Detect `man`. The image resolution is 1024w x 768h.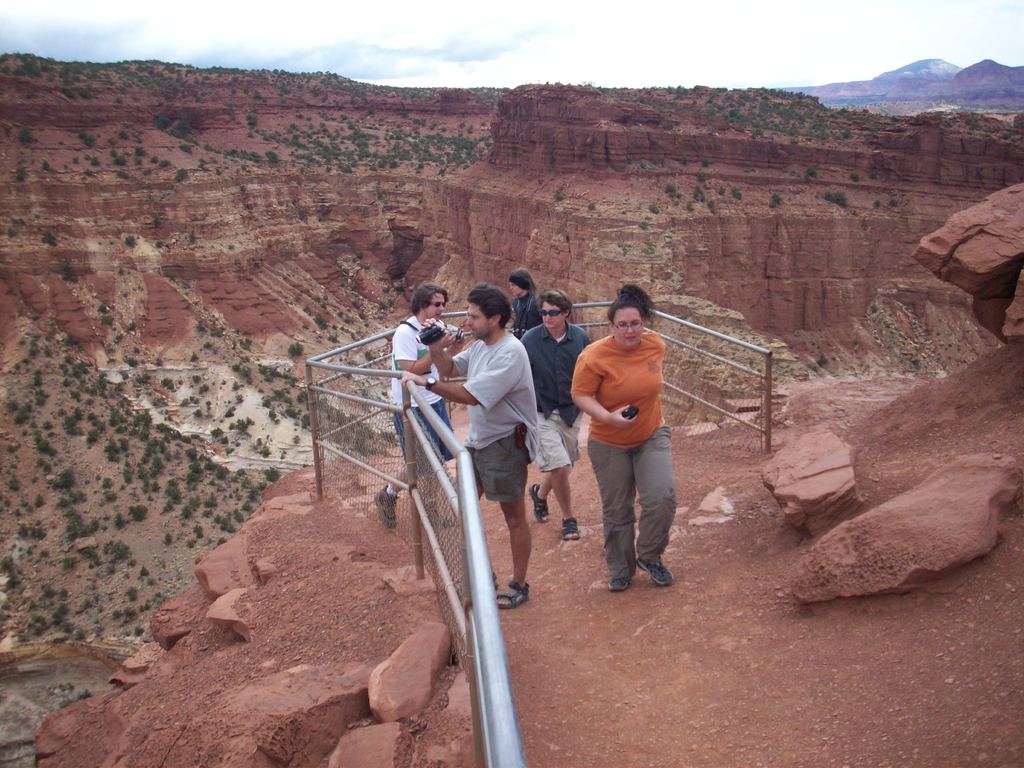
566, 300, 694, 623.
